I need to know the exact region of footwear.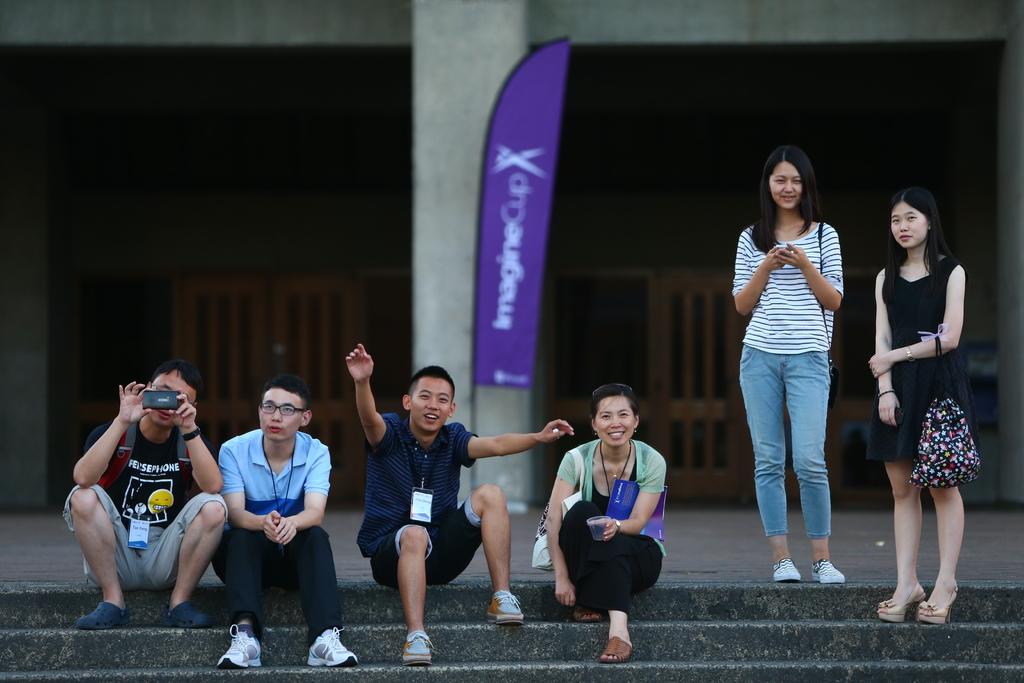
Region: x1=771 y1=556 x2=796 y2=582.
